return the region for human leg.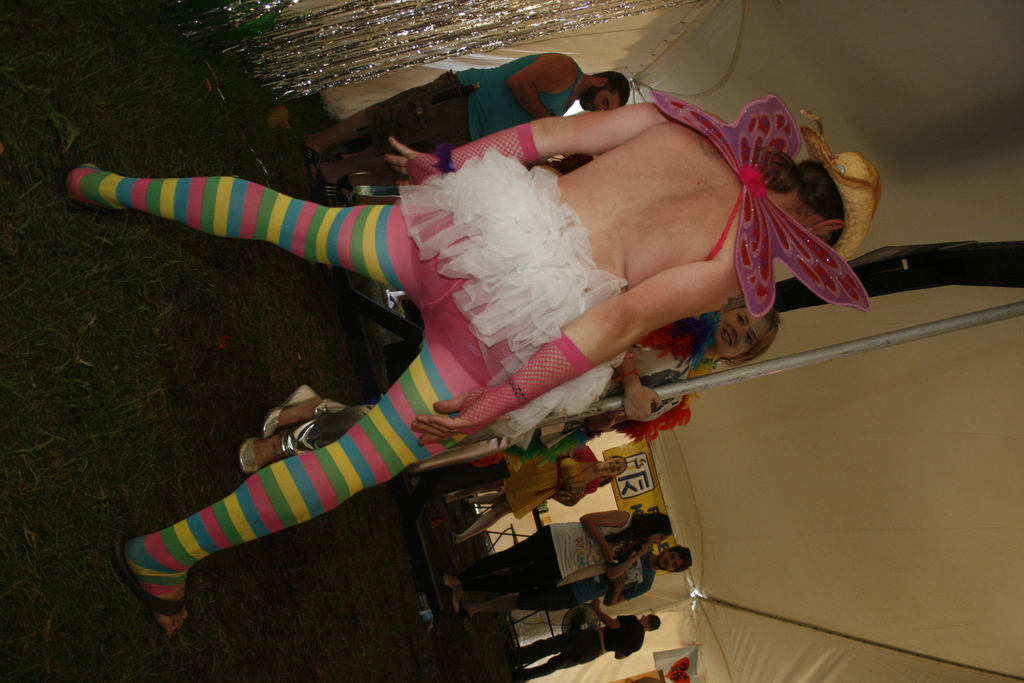
crop(451, 499, 515, 543).
